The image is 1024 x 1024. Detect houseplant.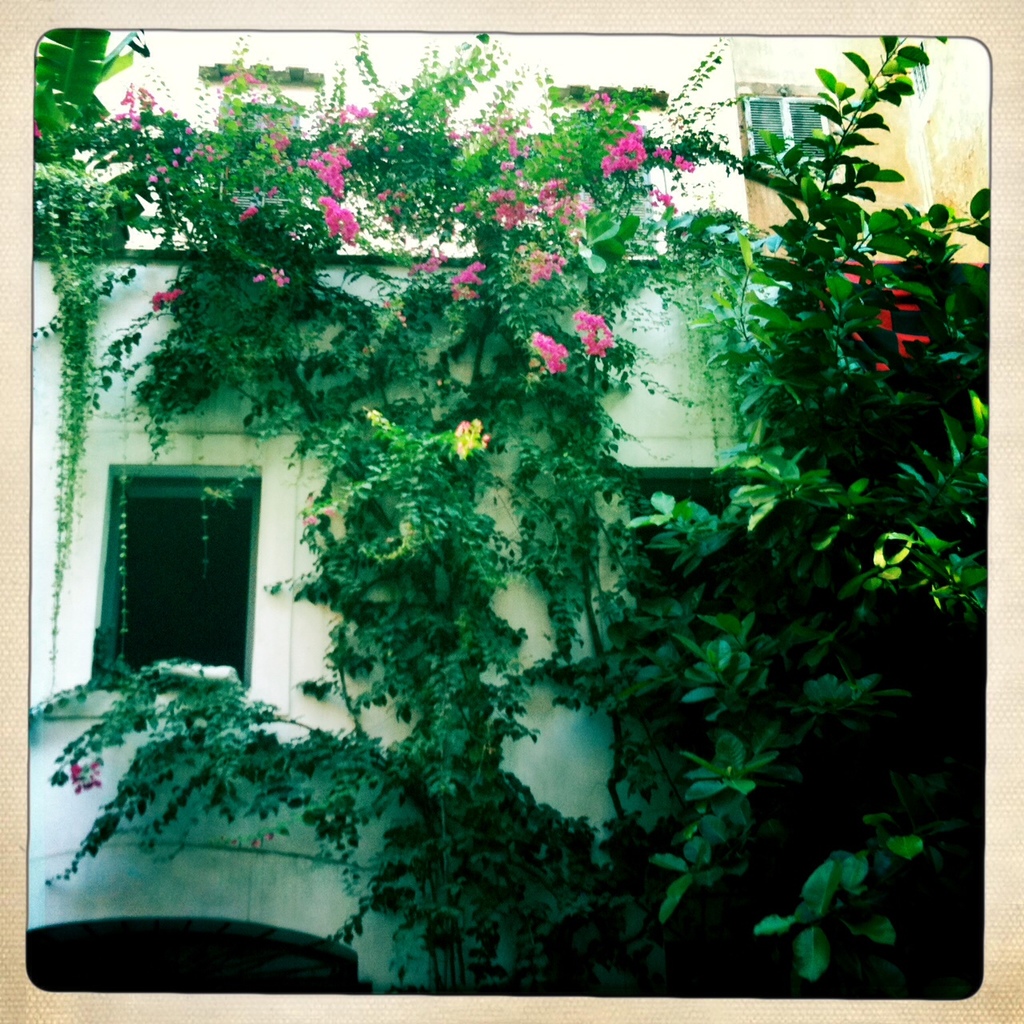
Detection: (114, 46, 378, 257).
